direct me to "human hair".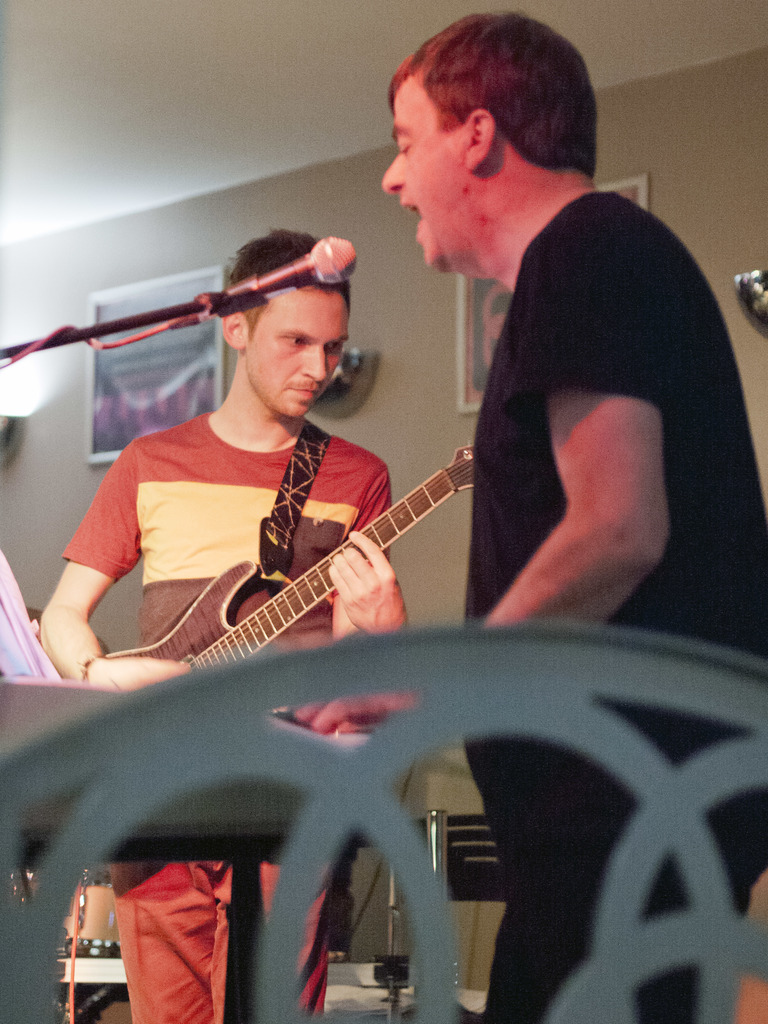
Direction: 382,23,595,187.
